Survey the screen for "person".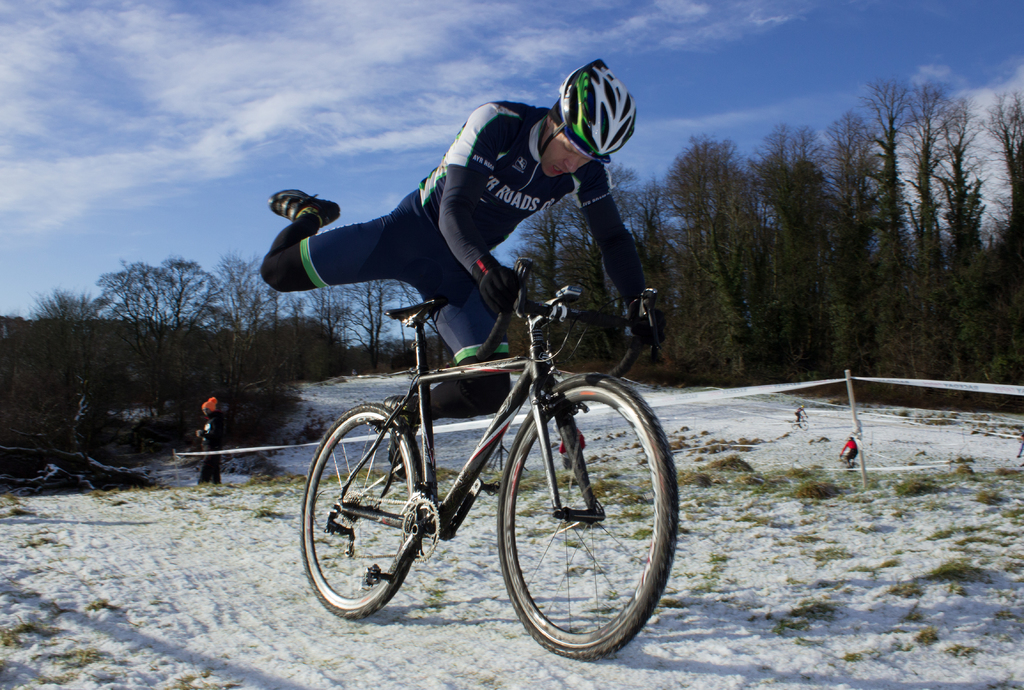
Survey found: 193 395 226 489.
